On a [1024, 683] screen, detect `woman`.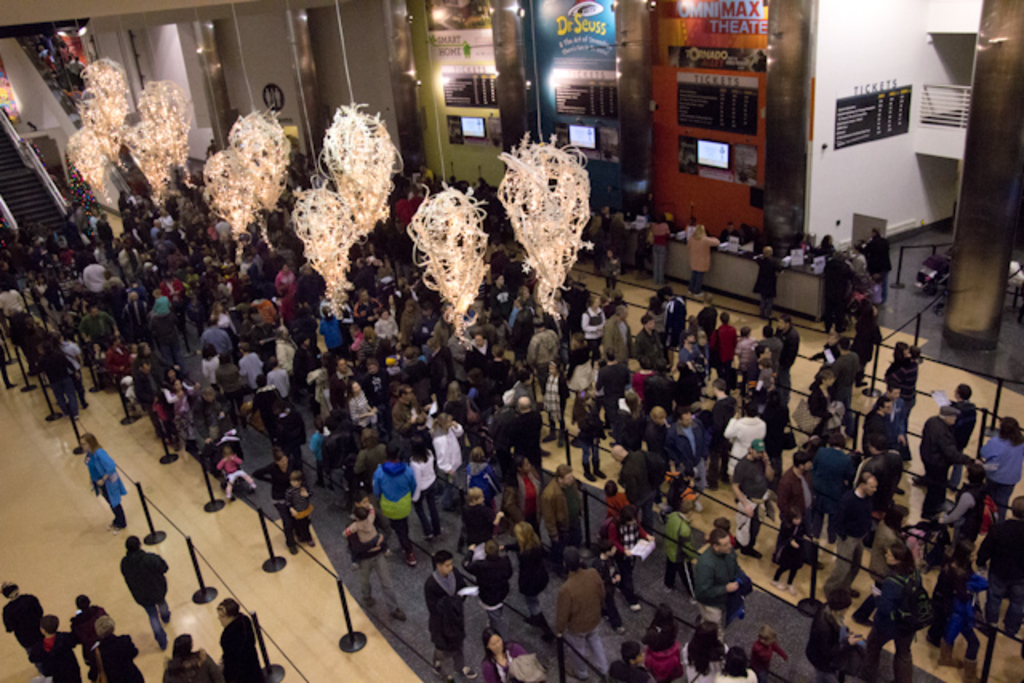
{"x1": 75, "y1": 432, "x2": 128, "y2": 529}.
